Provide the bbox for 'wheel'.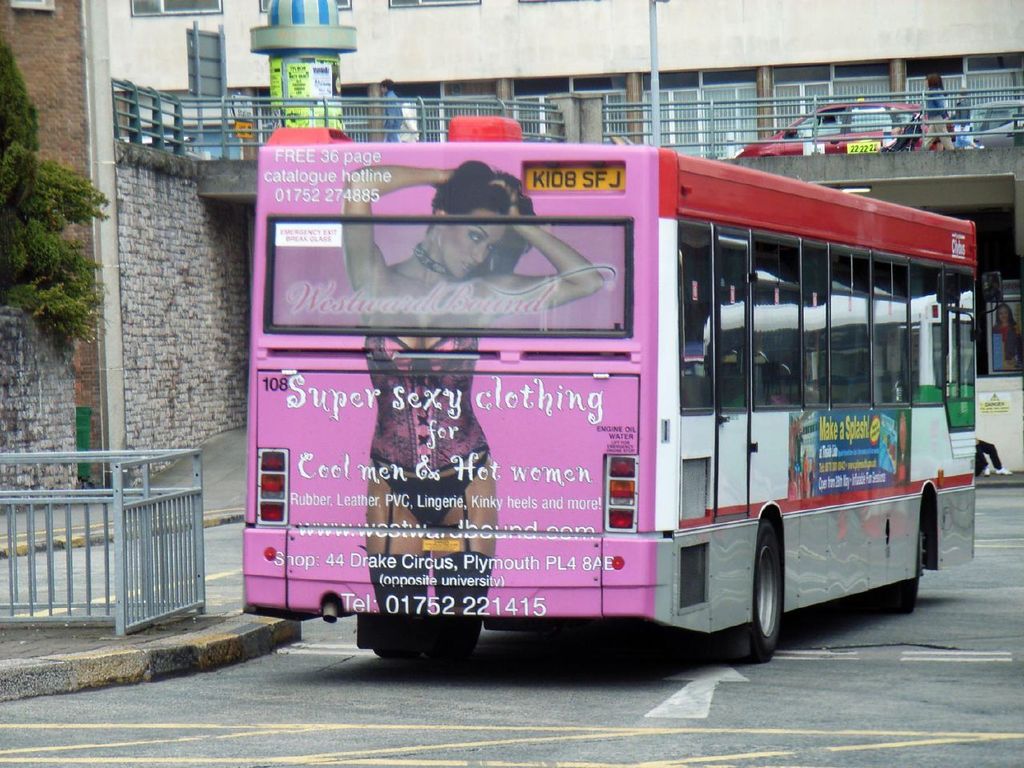
[372,622,418,658].
